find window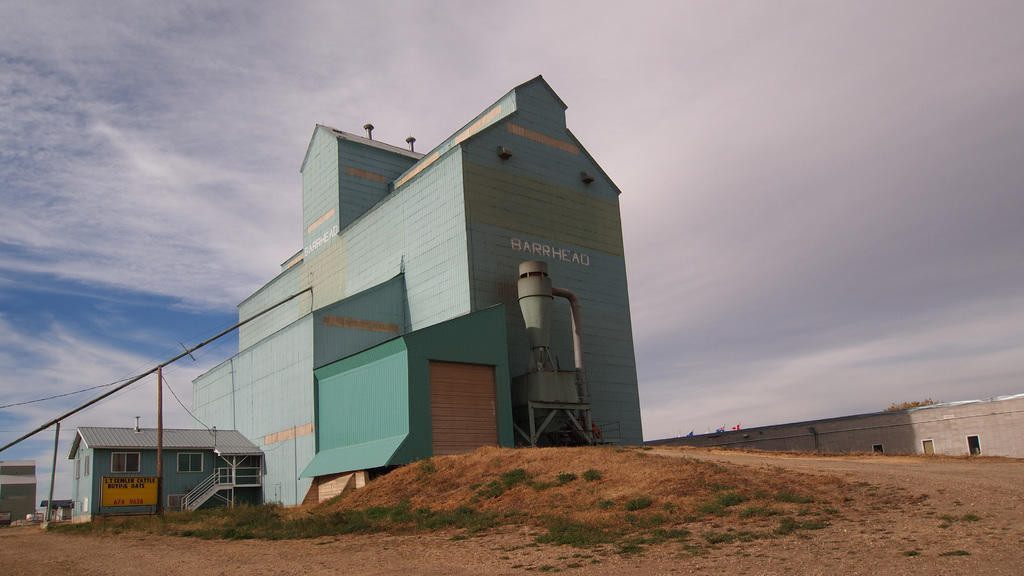
crop(111, 449, 138, 474)
